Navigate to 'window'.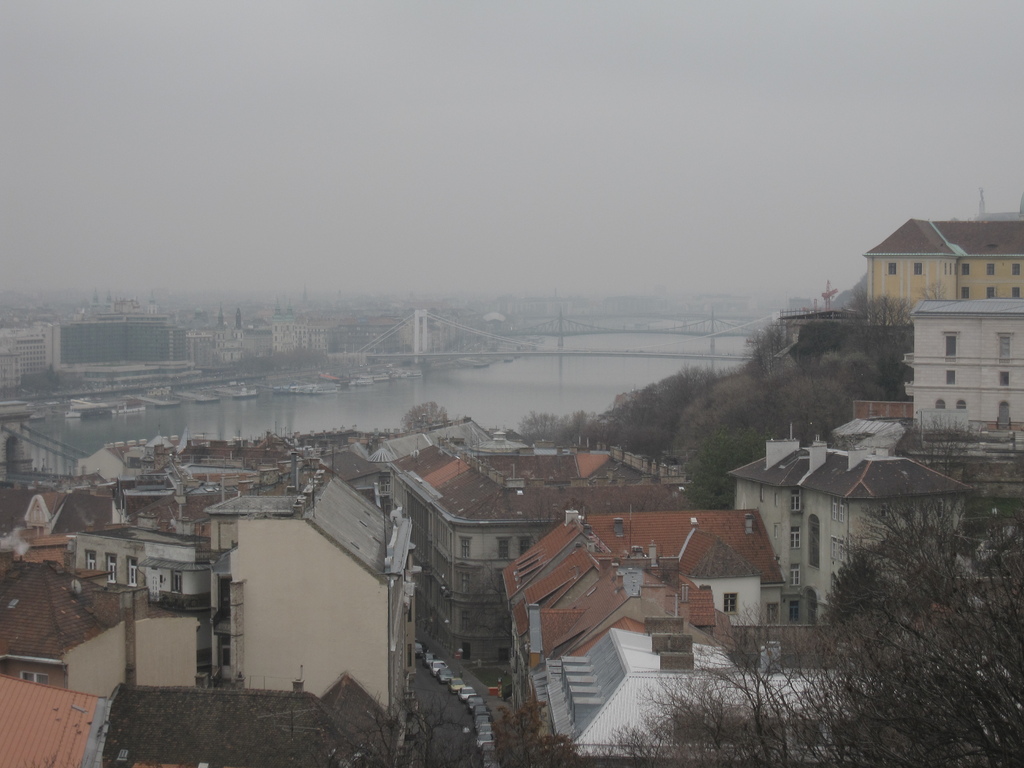
Navigation target: select_region(787, 488, 806, 514).
